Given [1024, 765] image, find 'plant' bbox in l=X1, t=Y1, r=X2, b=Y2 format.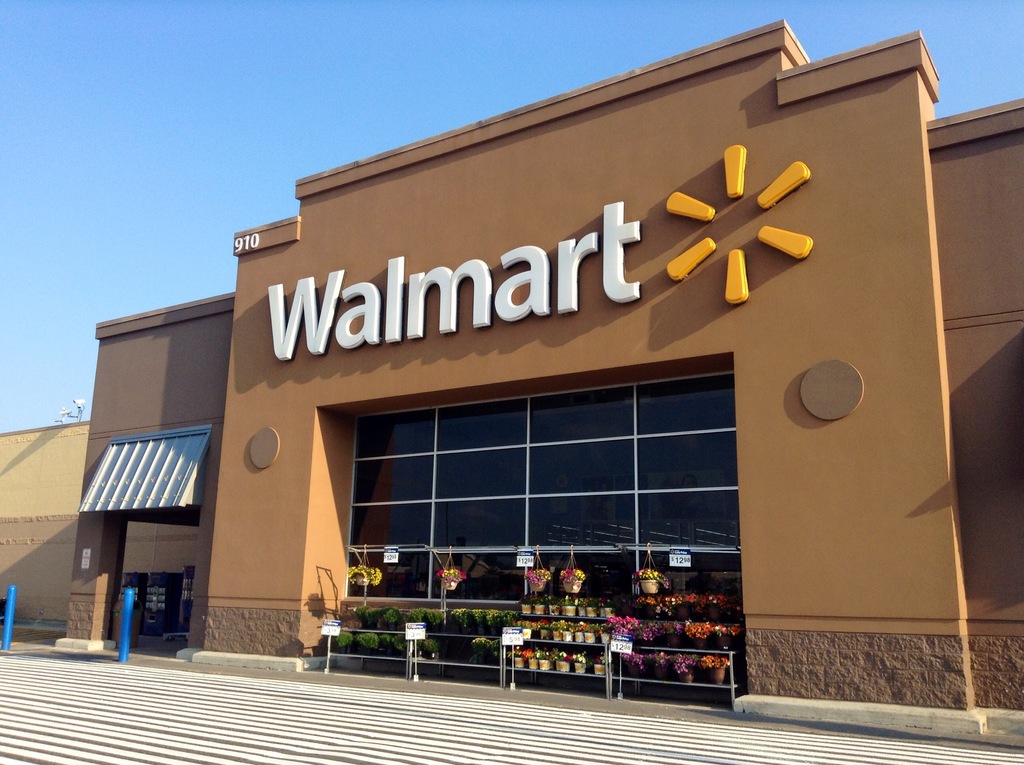
l=422, t=638, r=444, b=656.
